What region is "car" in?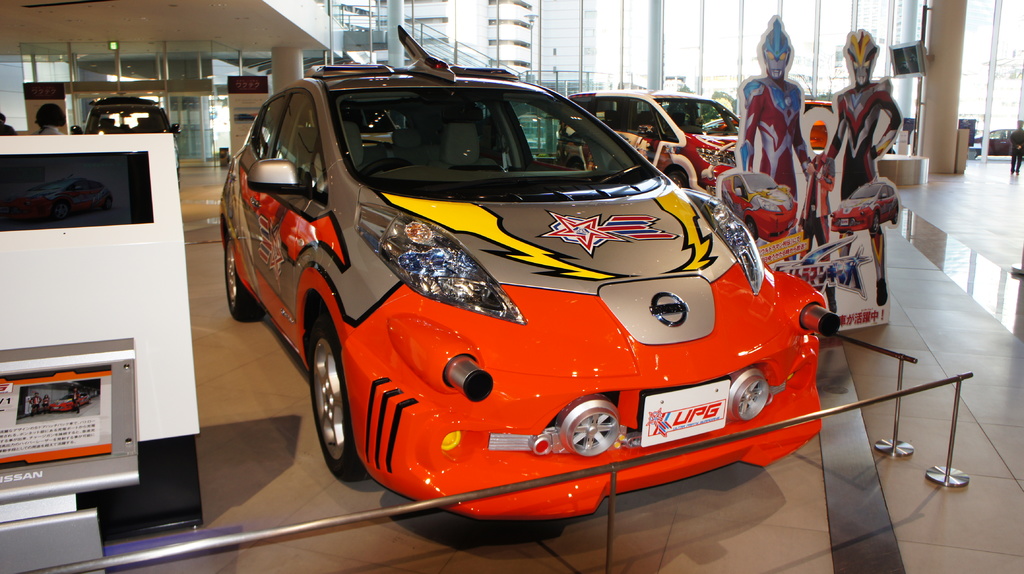
select_region(220, 25, 840, 523).
